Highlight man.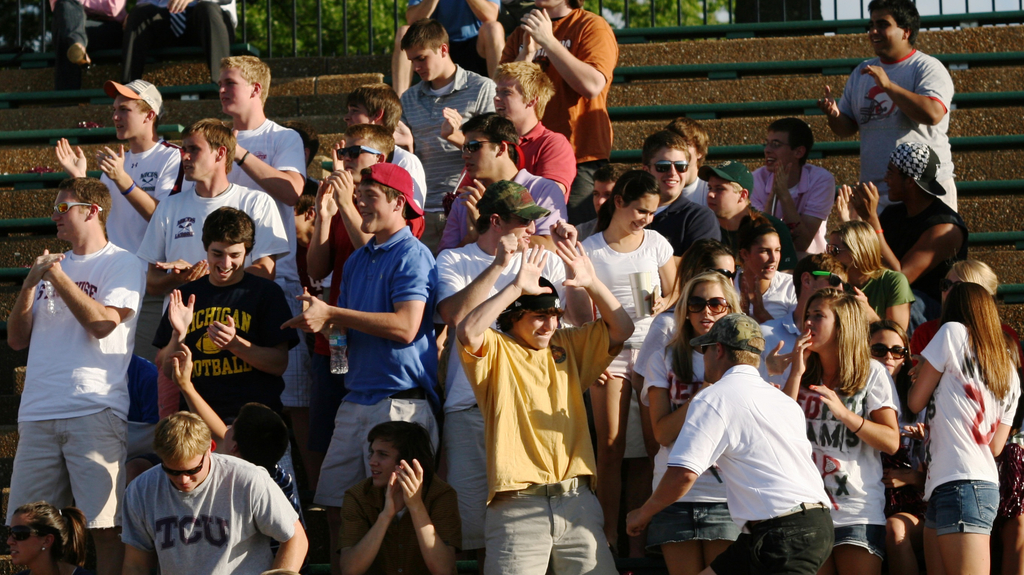
Highlighted region: bbox=[828, 0, 972, 226].
